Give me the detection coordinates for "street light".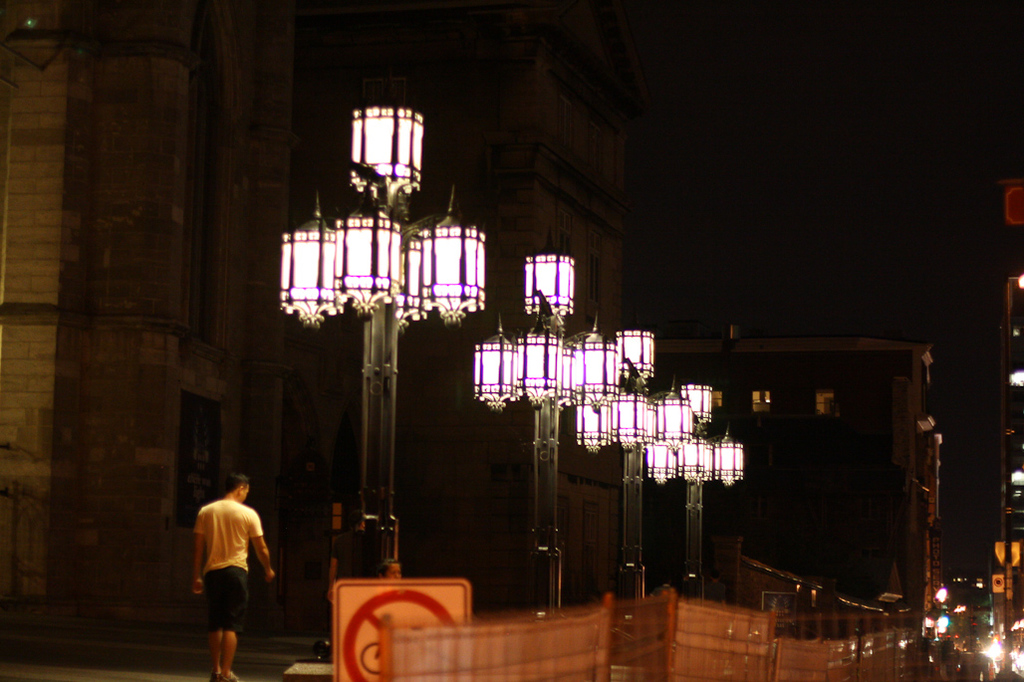
l=569, t=315, r=684, b=612.
